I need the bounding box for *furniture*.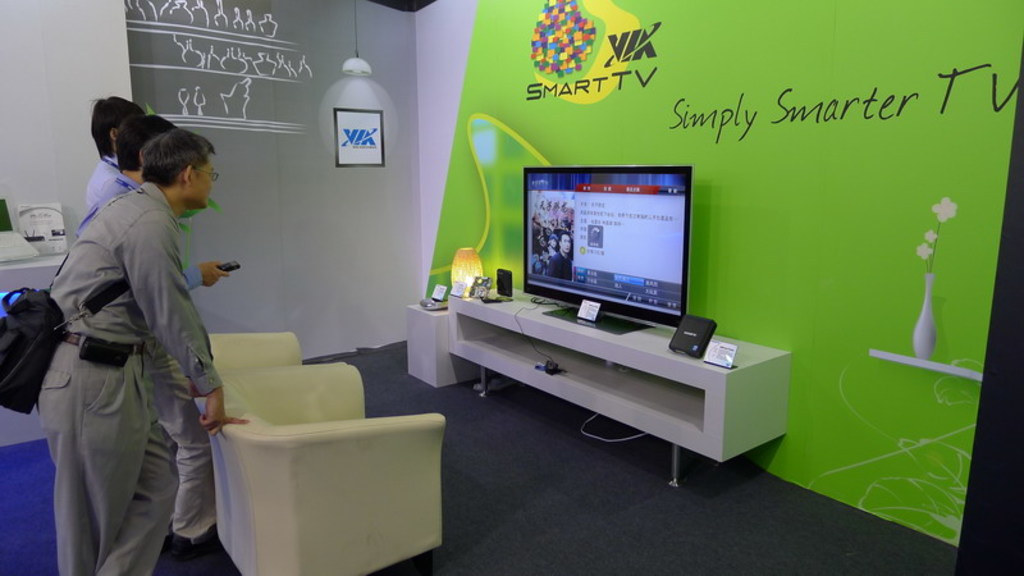
Here it is: (192,335,344,413).
